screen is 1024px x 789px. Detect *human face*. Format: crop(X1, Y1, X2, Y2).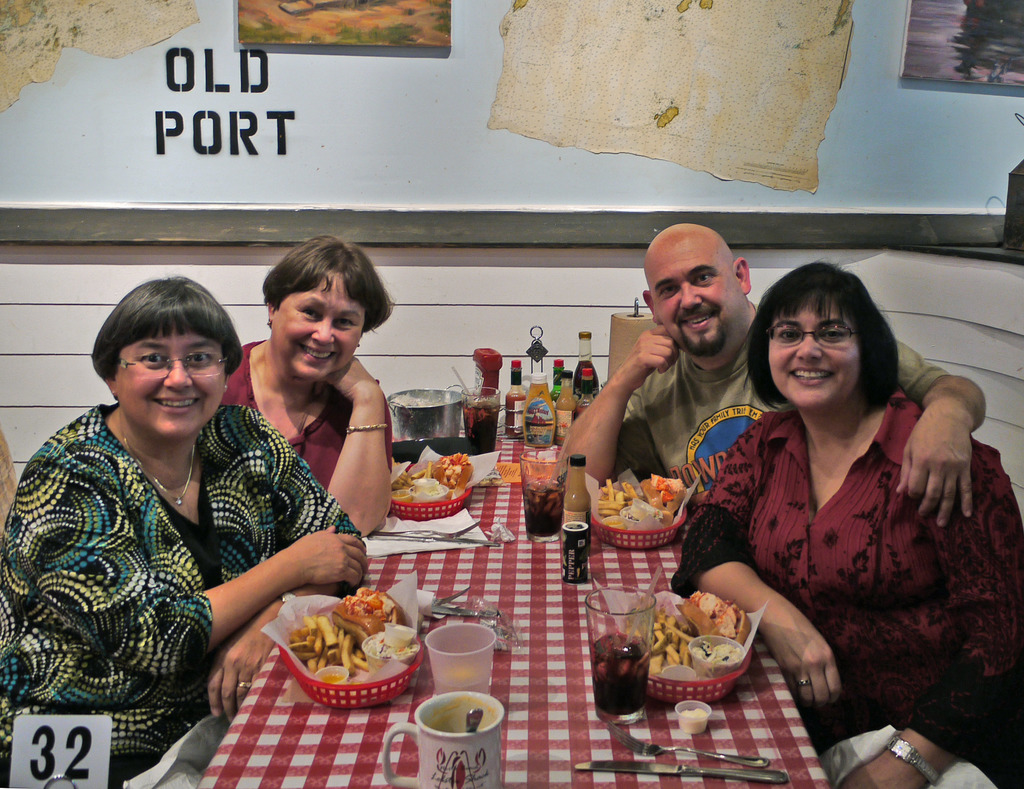
crop(644, 236, 746, 357).
